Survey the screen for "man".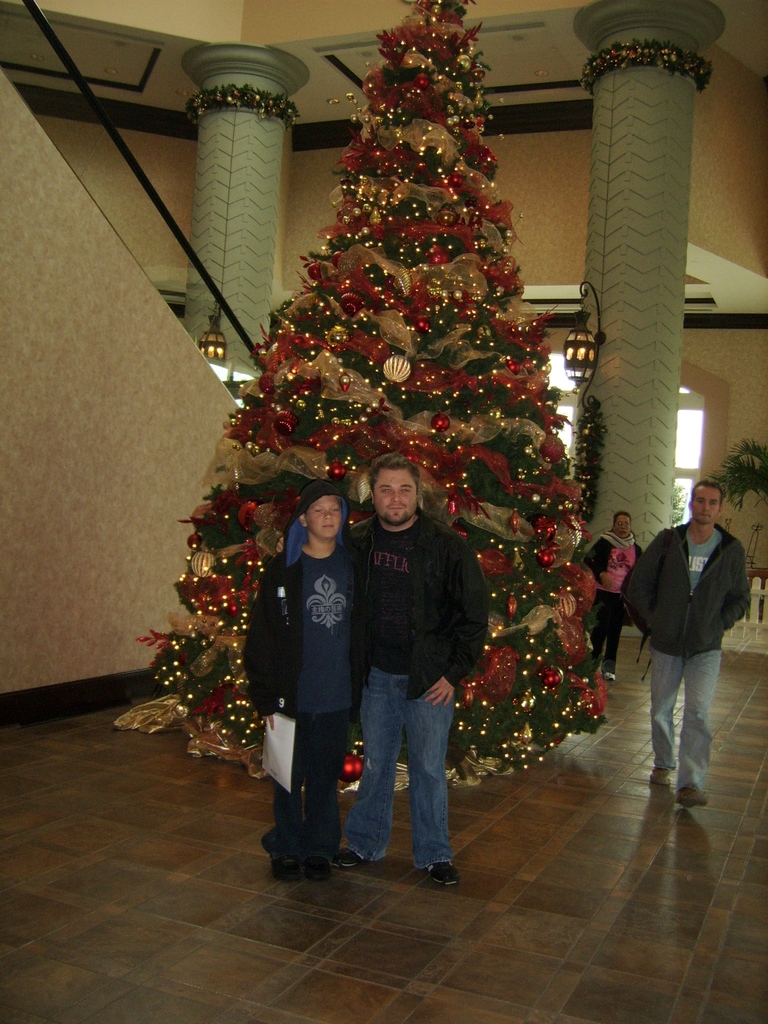
Survey found: box=[341, 454, 488, 893].
